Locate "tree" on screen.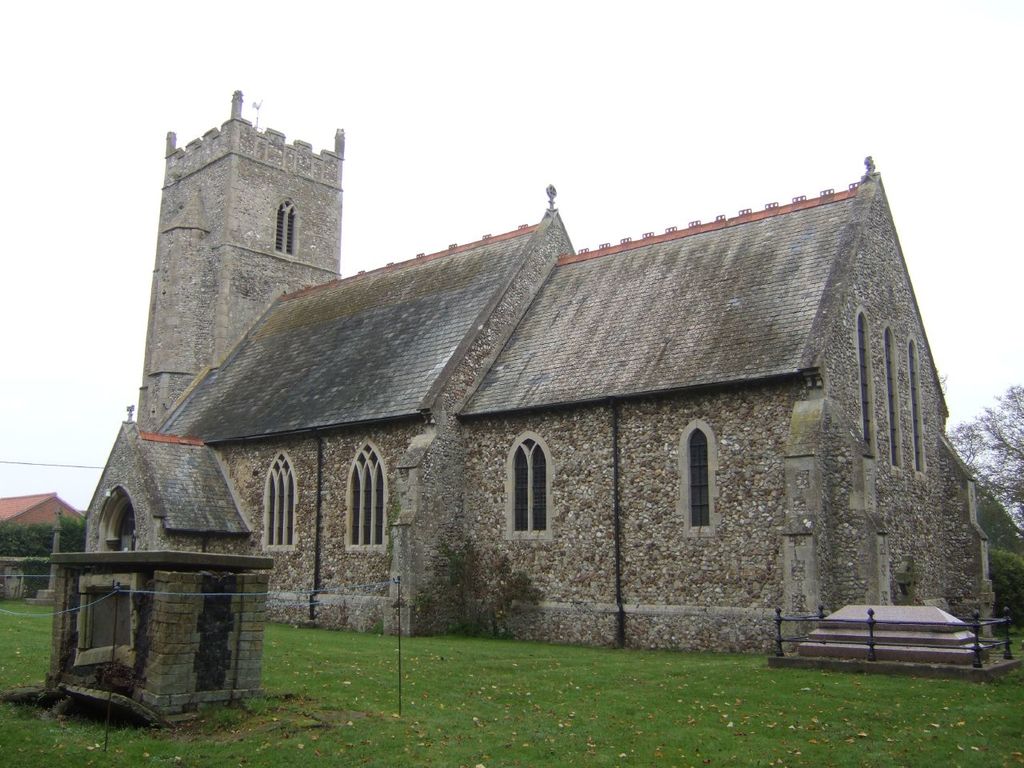
On screen at (left=989, top=543, right=1023, bottom=631).
